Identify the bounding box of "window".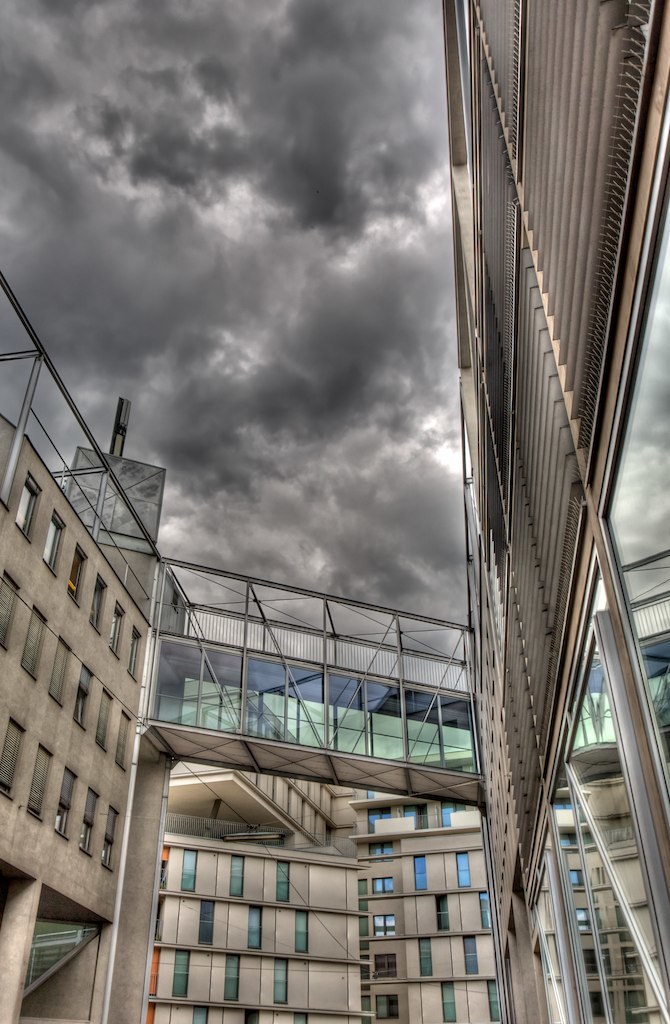
[x1=0, y1=567, x2=19, y2=650].
